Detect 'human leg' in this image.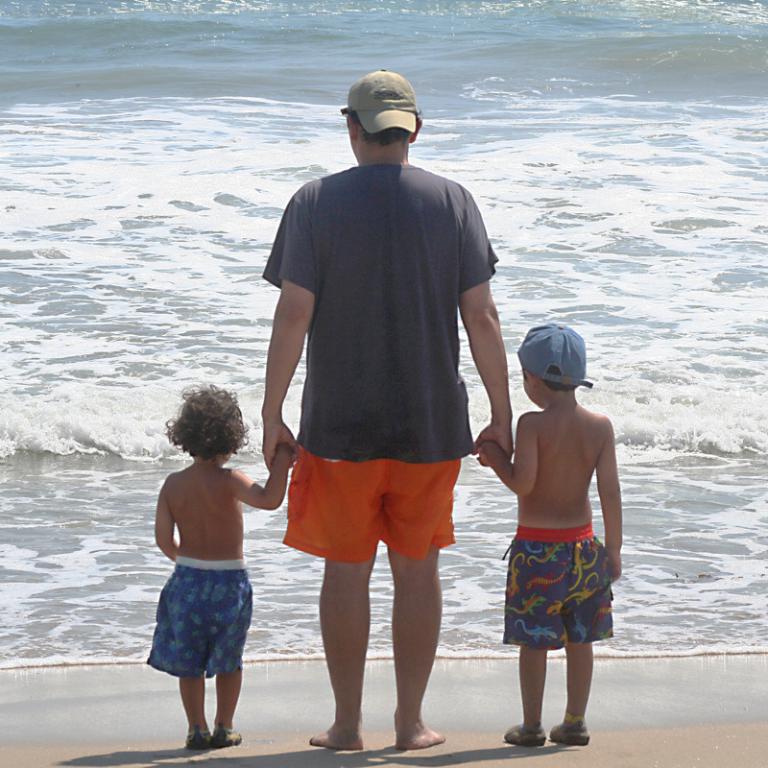
Detection: [x1=159, y1=553, x2=211, y2=752].
